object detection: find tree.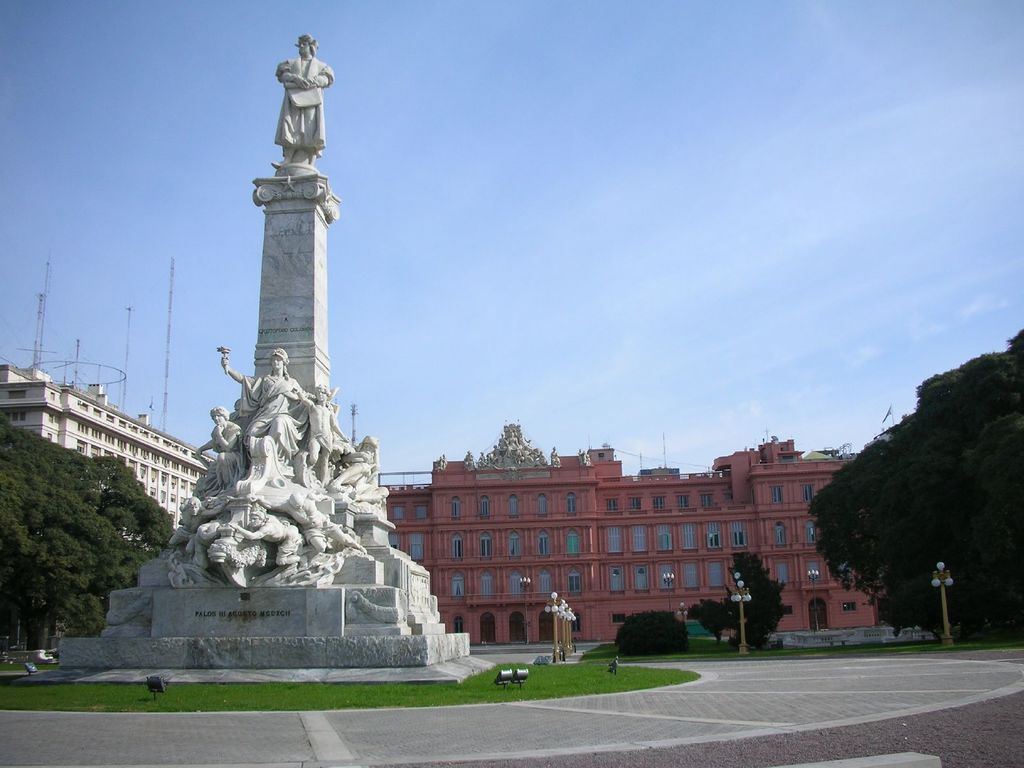
{"x1": 728, "y1": 554, "x2": 796, "y2": 654}.
